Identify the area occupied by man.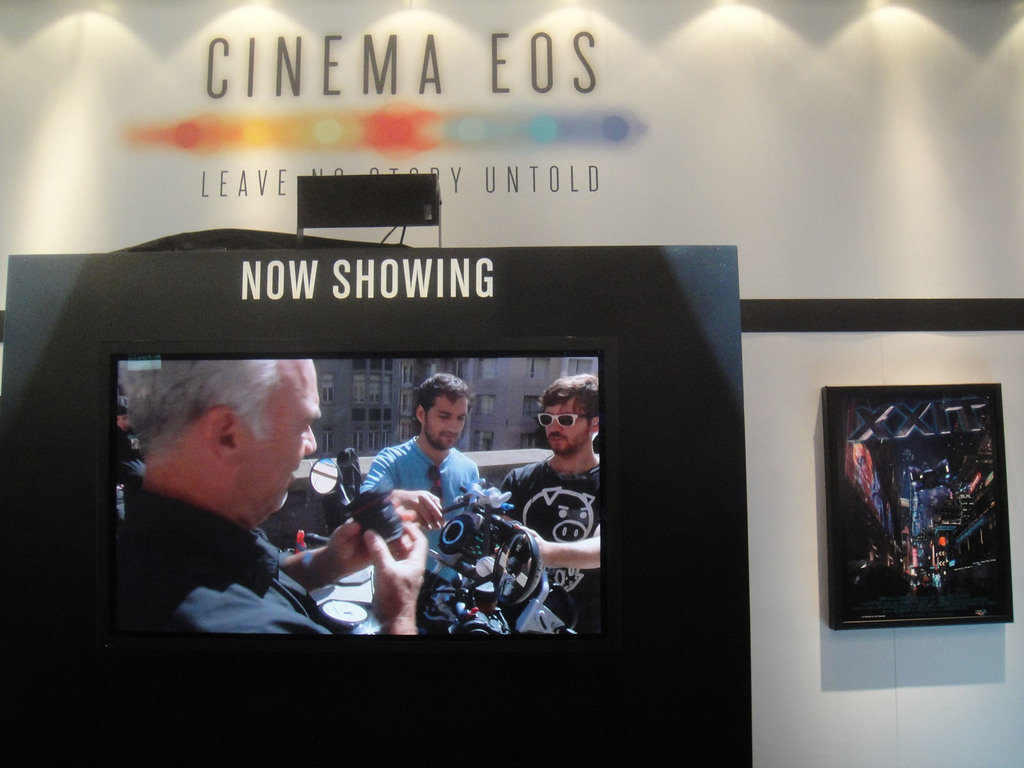
Area: <box>501,371,605,634</box>.
